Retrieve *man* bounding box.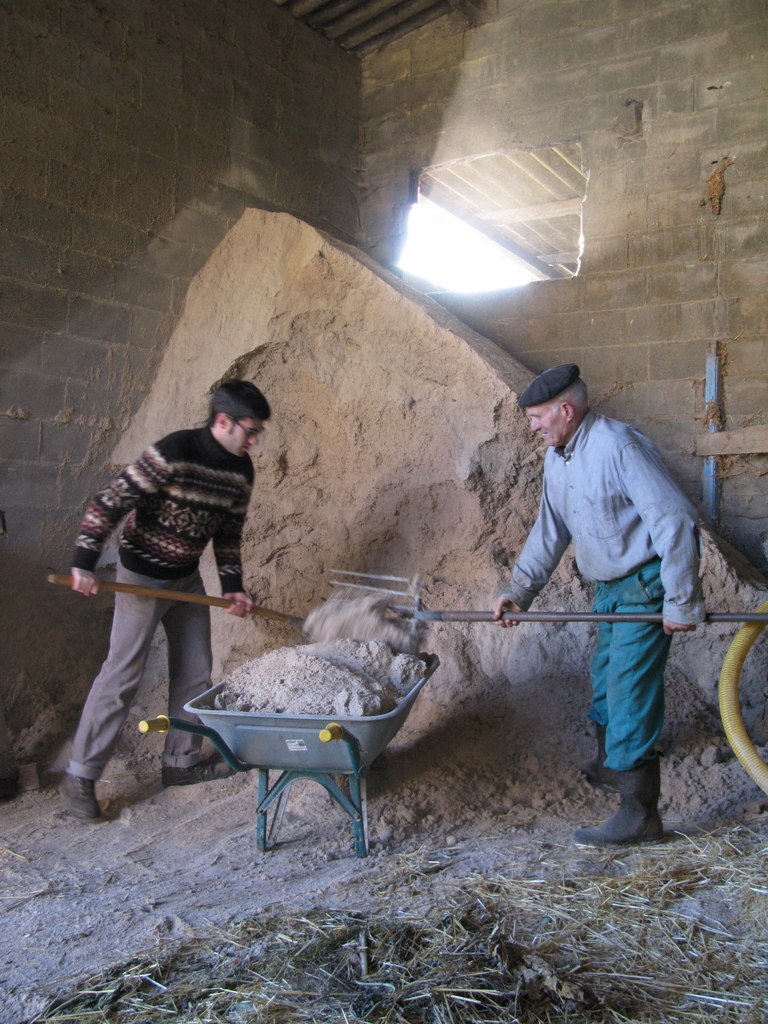
Bounding box: [x1=486, y1=353, x2=717, y2=842].
